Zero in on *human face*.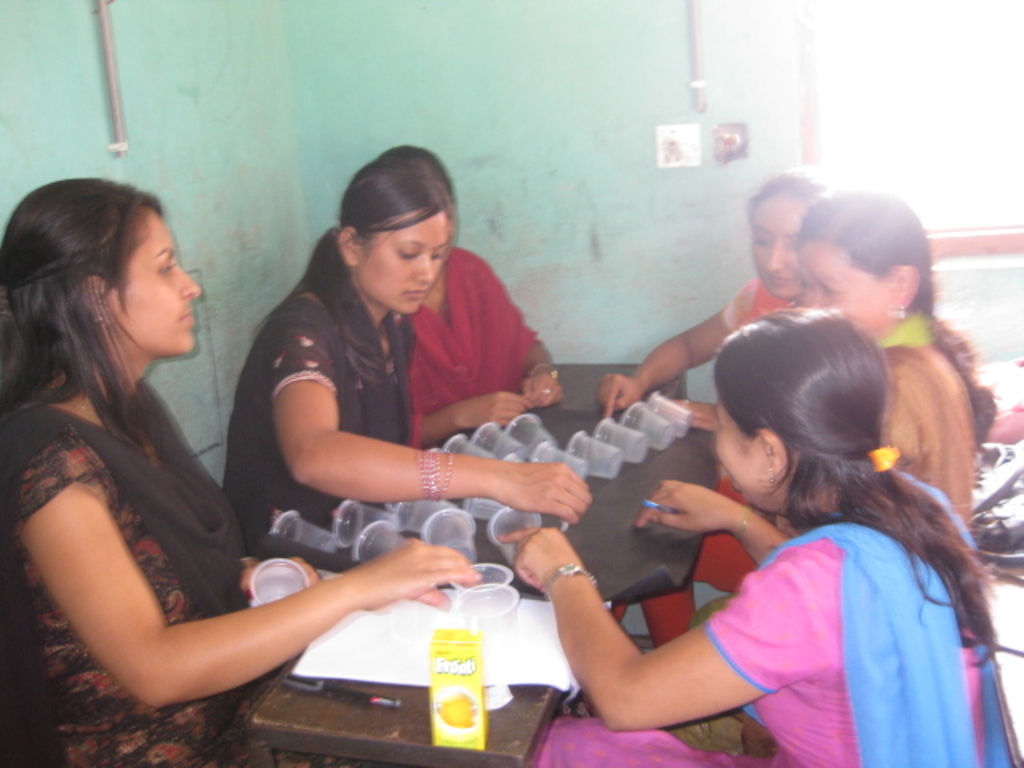
Zeroed in: bbox=(754, 190, 808, 296).
